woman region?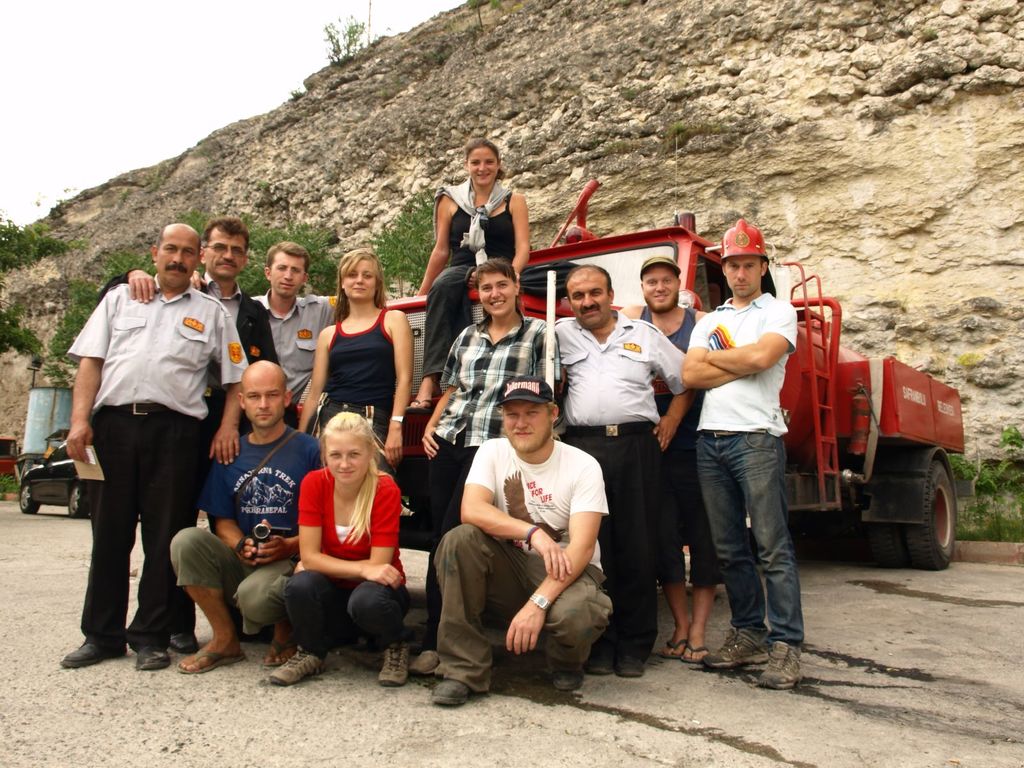
rect(283, 395, 383, 684)
